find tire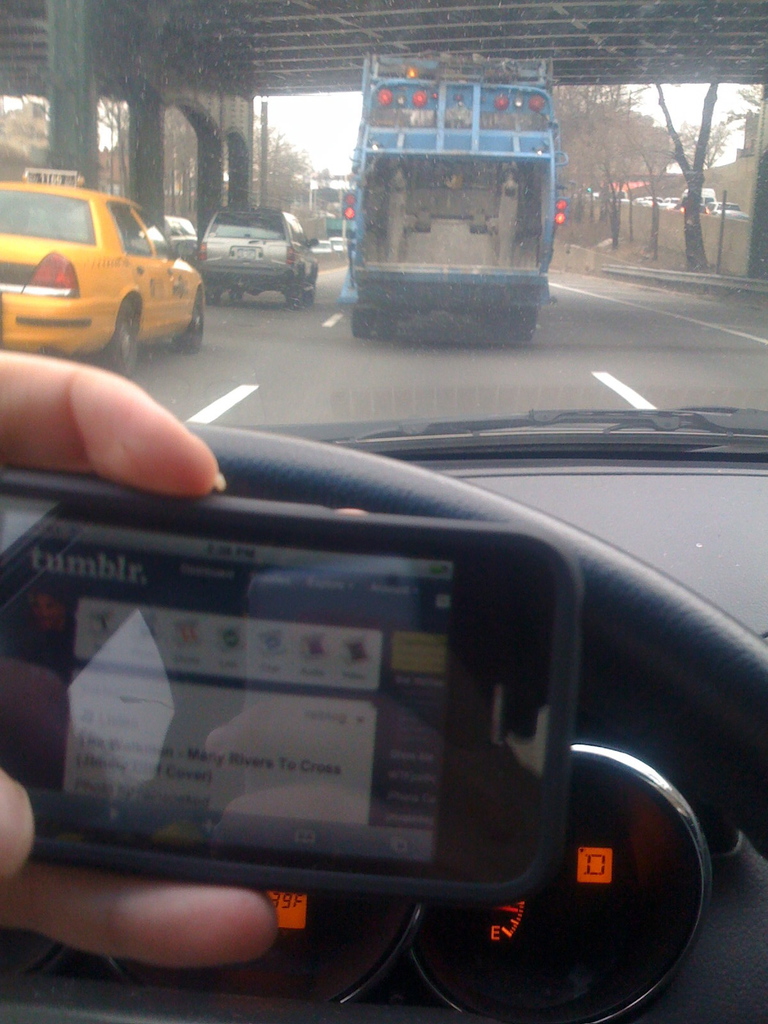
<box>230,285,246,311</box>
